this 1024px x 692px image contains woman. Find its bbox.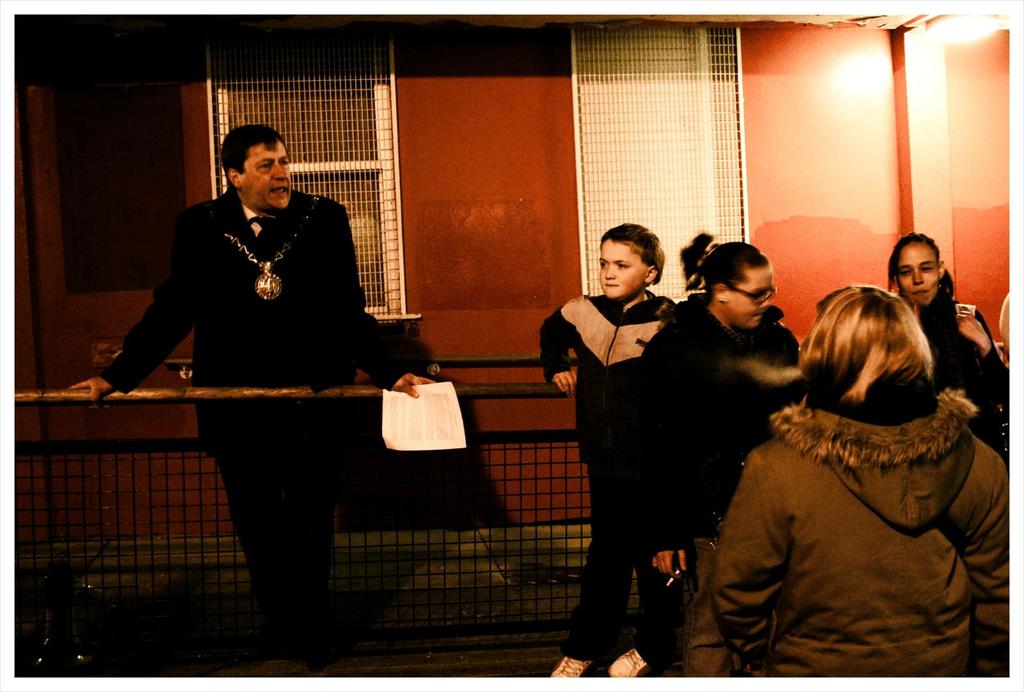
885/232/1023/469.
